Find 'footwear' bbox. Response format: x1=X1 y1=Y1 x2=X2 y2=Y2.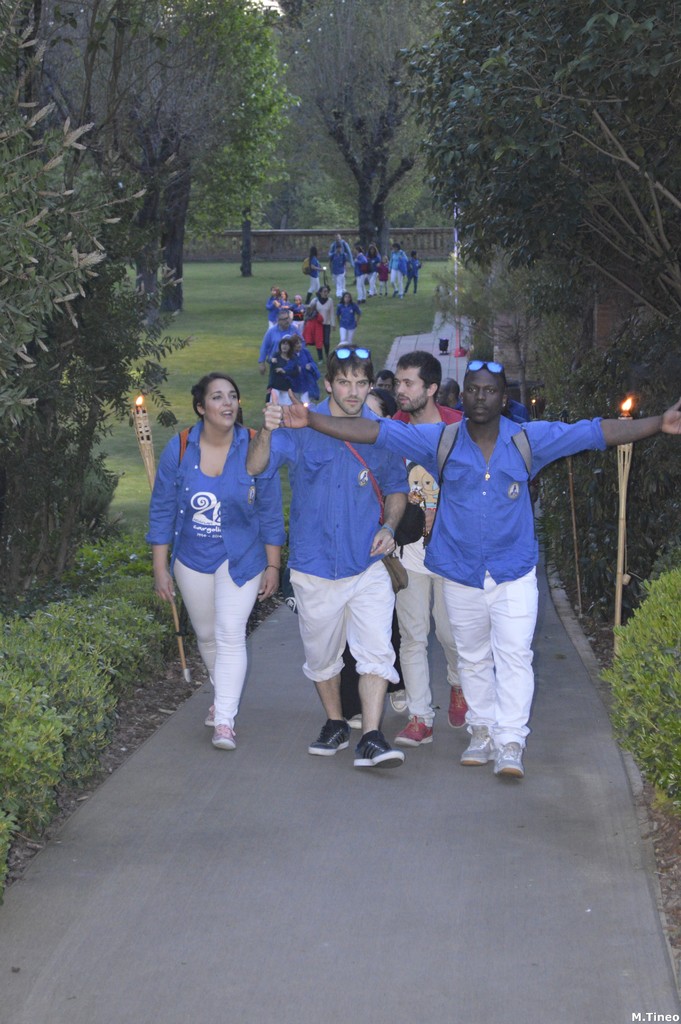
x1=351 y1=712 x2=357 y2=725.
